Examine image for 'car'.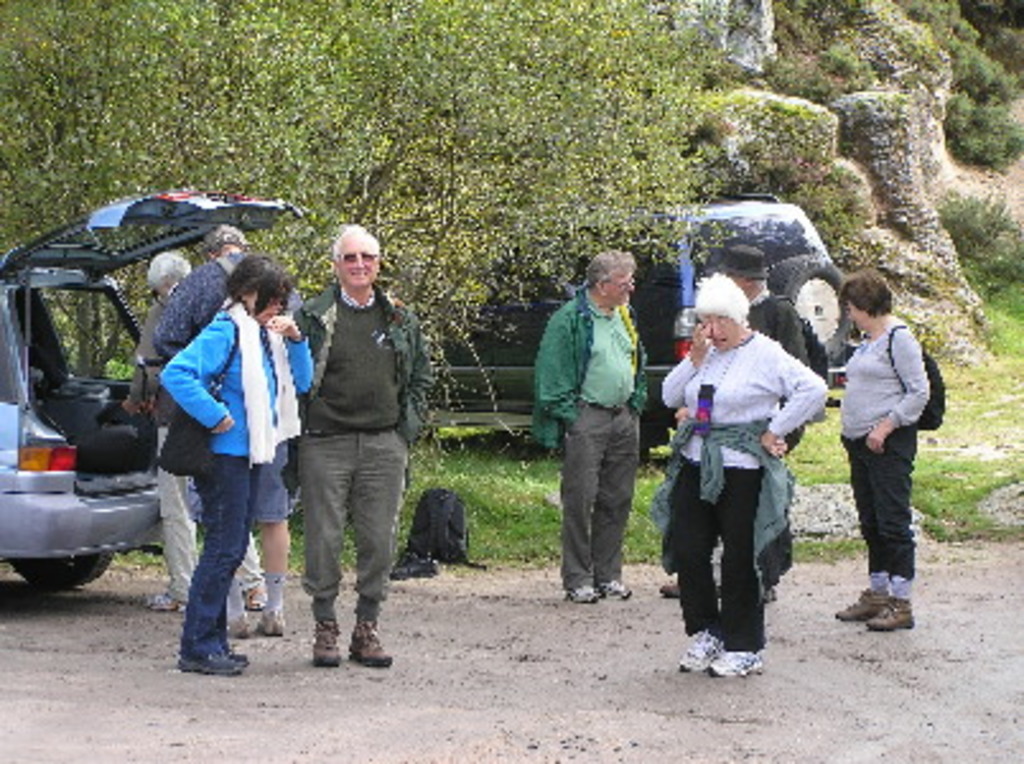
Examination result: (left=0, top=188, right=308, bottom=598).
